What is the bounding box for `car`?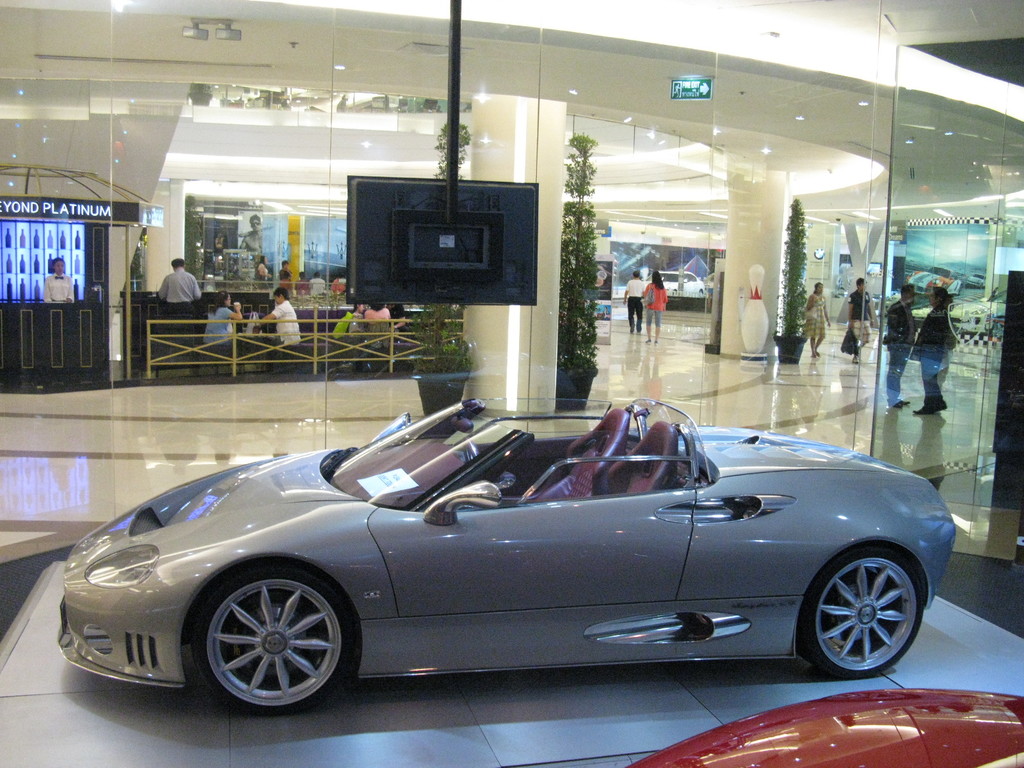
[x1=965, y1=268, x2=982, y2=285].
